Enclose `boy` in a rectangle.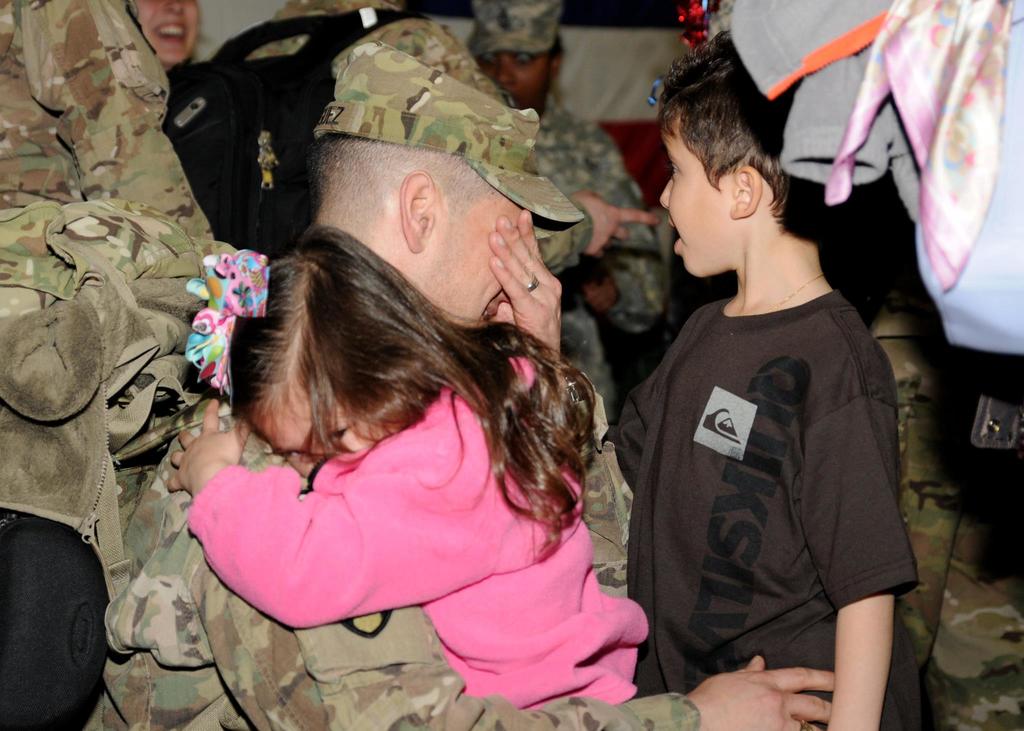
bbox=[603, 30, 921, 730].
